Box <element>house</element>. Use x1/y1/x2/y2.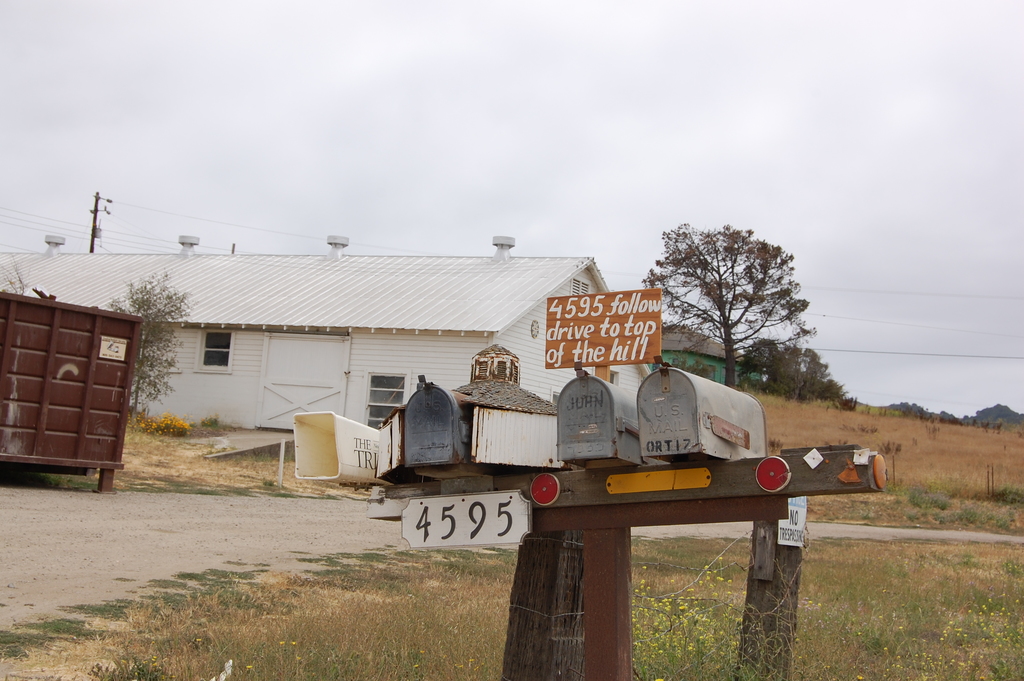
0/234/650/443.
